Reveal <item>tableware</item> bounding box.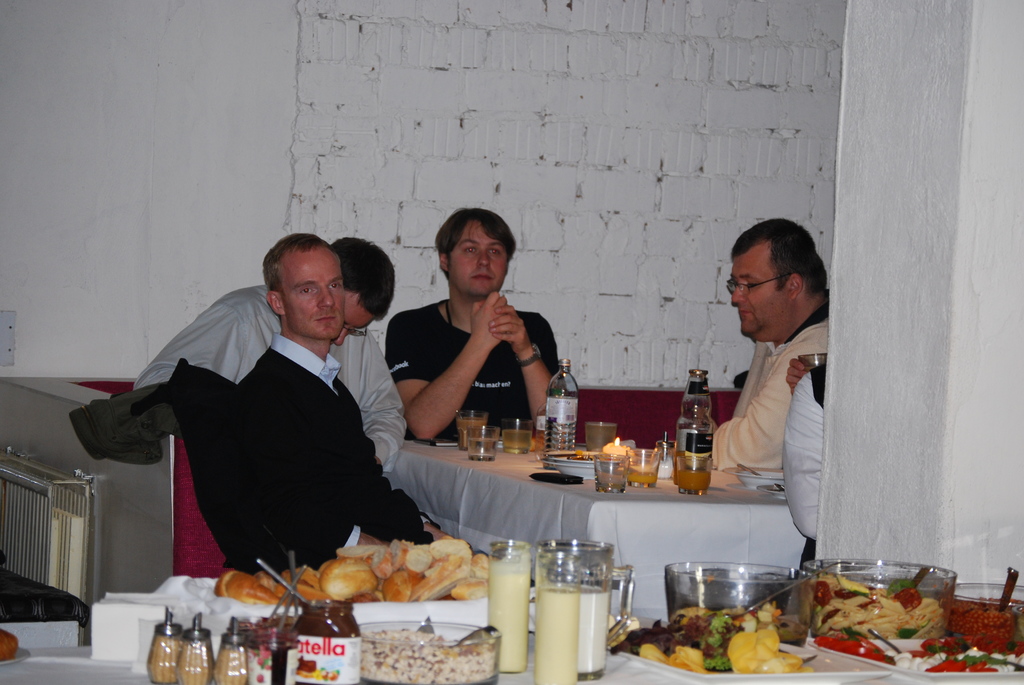
Revealed: (x1=207, y1=611, x2=244, y2=684).
